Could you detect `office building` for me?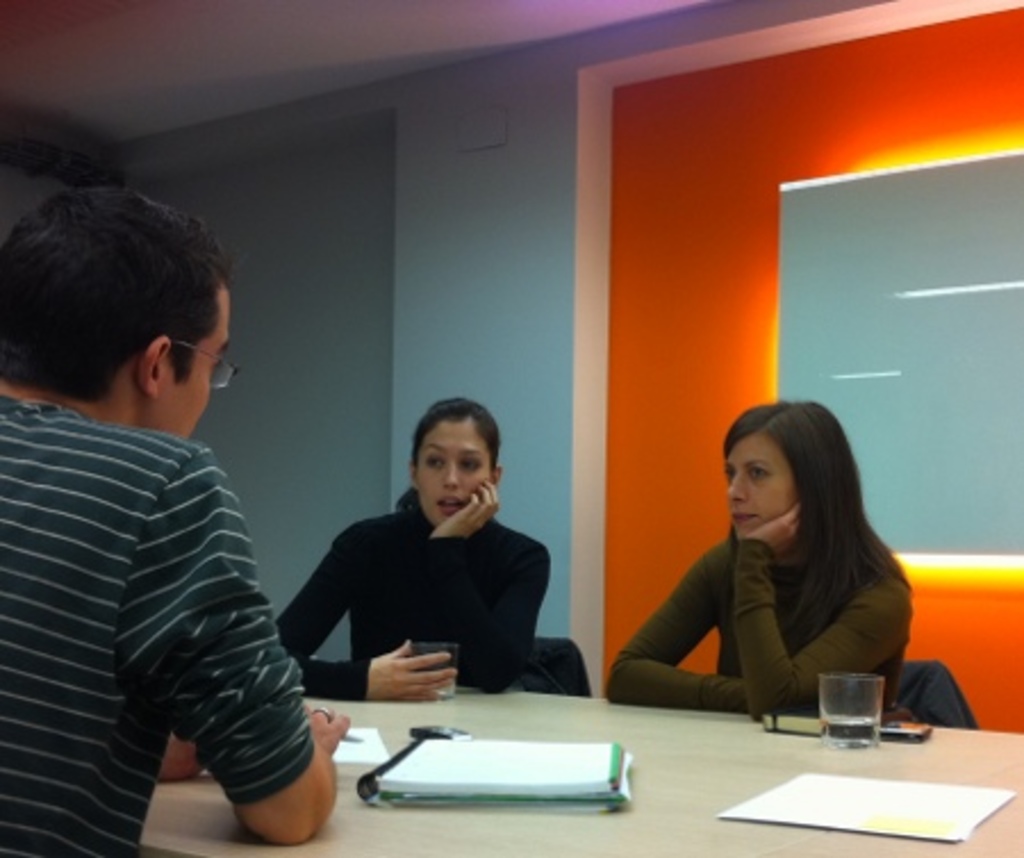
Detection result: 0:34:999:857.
